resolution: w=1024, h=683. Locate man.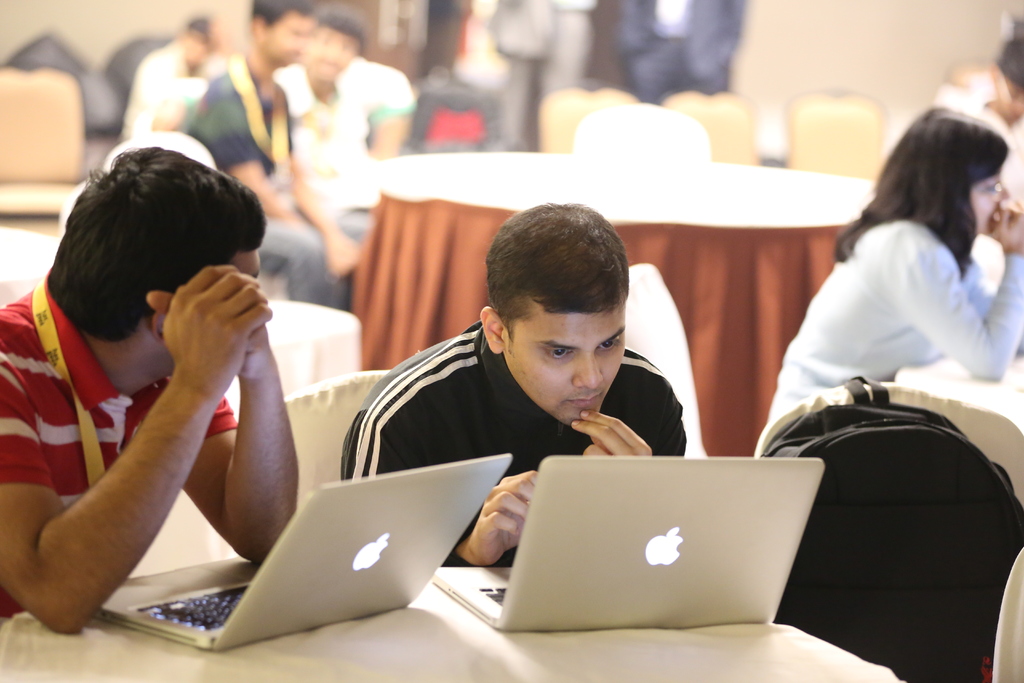
[left=0, top=148, right=295, bottom=638].
